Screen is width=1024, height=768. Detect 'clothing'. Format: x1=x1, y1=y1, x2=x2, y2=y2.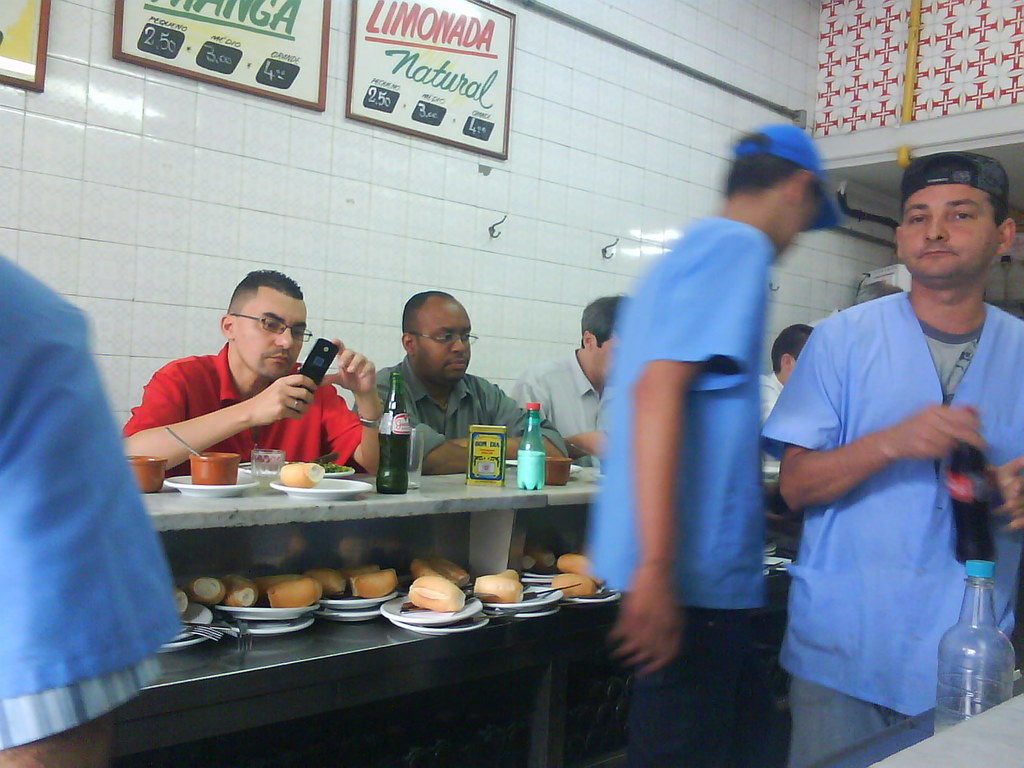
x1=327, y1=364, x2=558, y2=477.
